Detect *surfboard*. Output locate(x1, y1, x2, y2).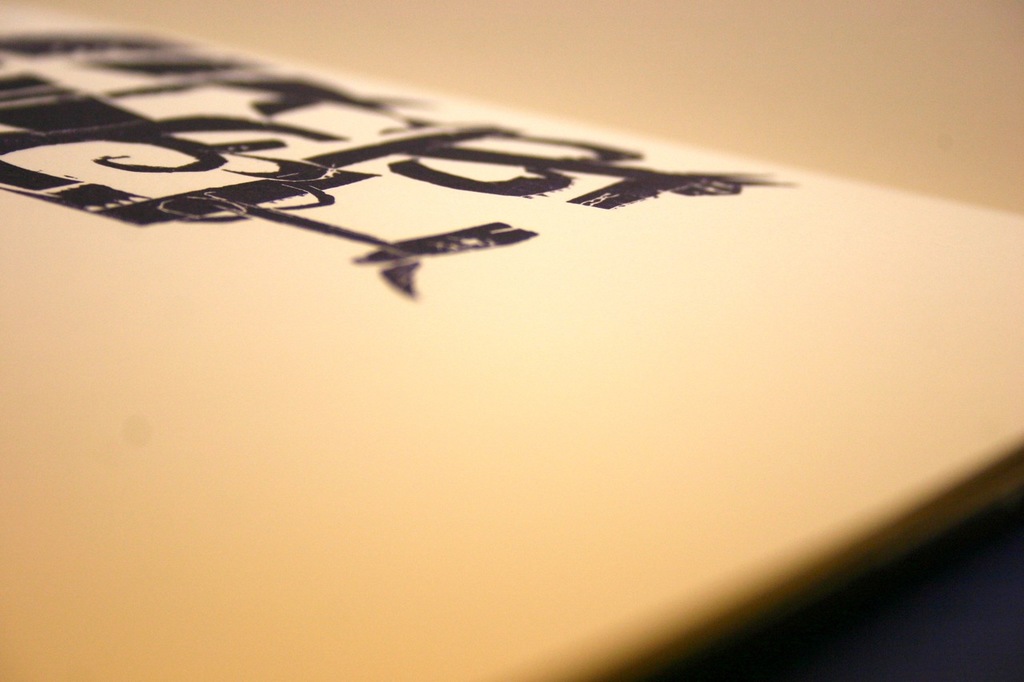
locate(0, 0, 1023, 681).
